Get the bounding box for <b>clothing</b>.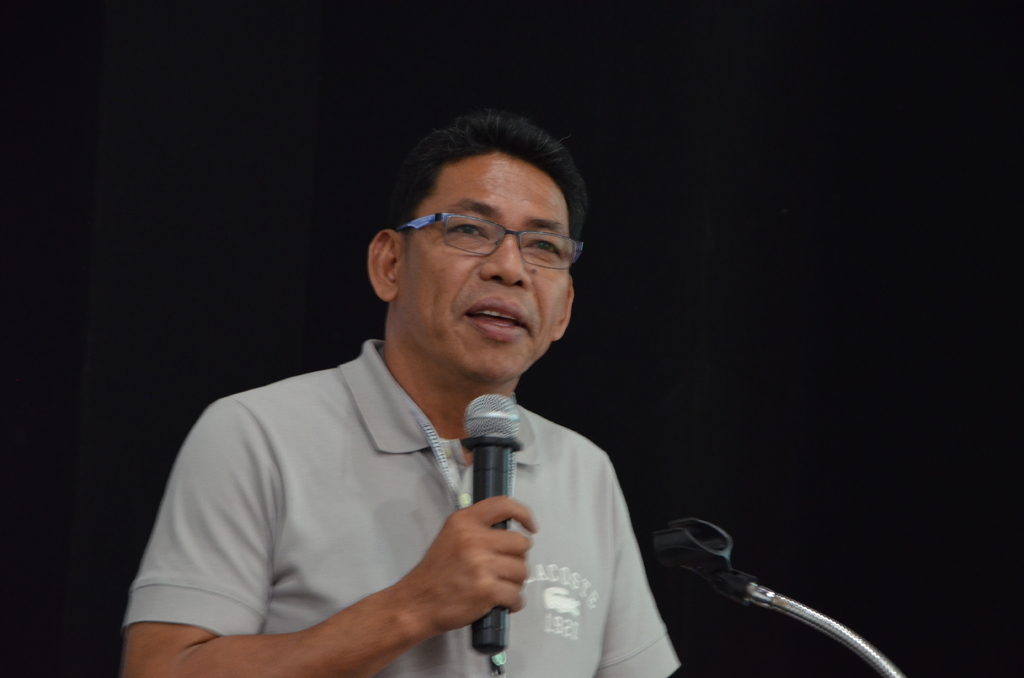
<region>124, 341, 683, 677</region>.
